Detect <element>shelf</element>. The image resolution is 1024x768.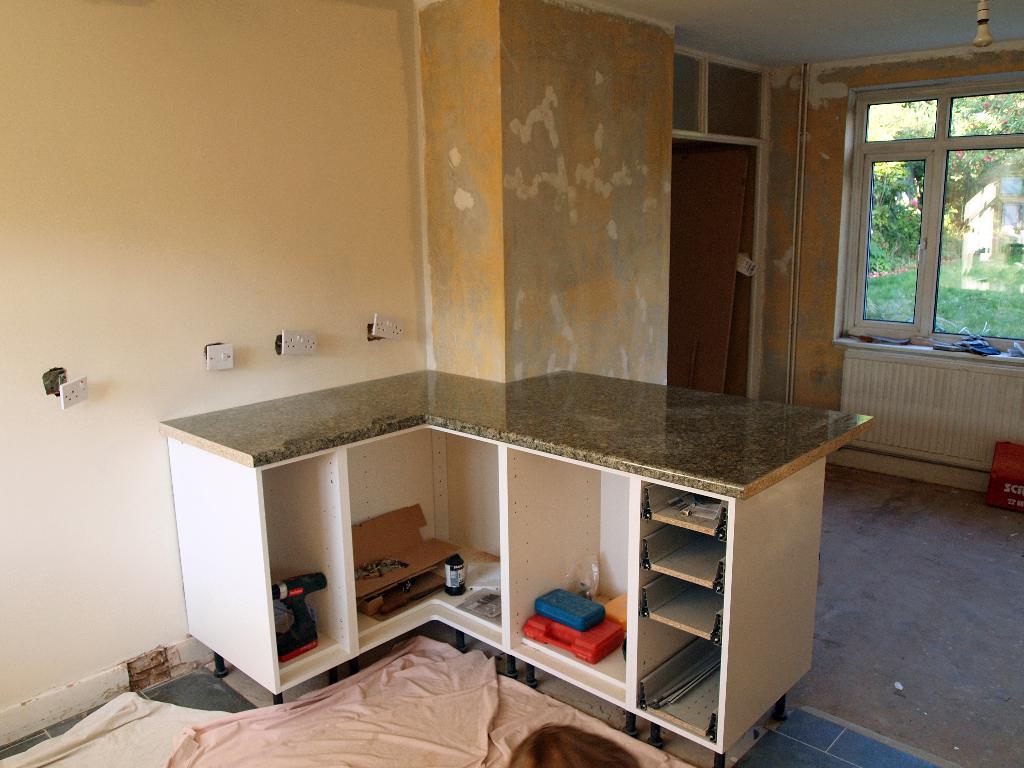
pyautogui.locateOnScreen(264, 458, 351, 683).
